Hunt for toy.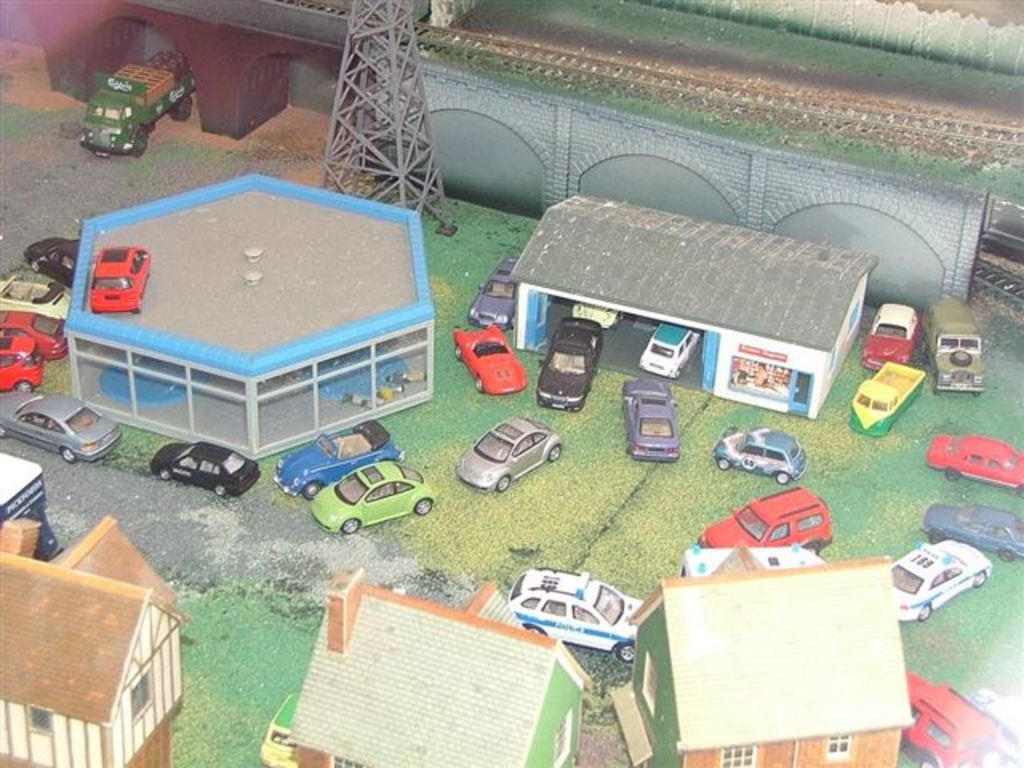
Hunted down at [272, 422, 403, 499].
